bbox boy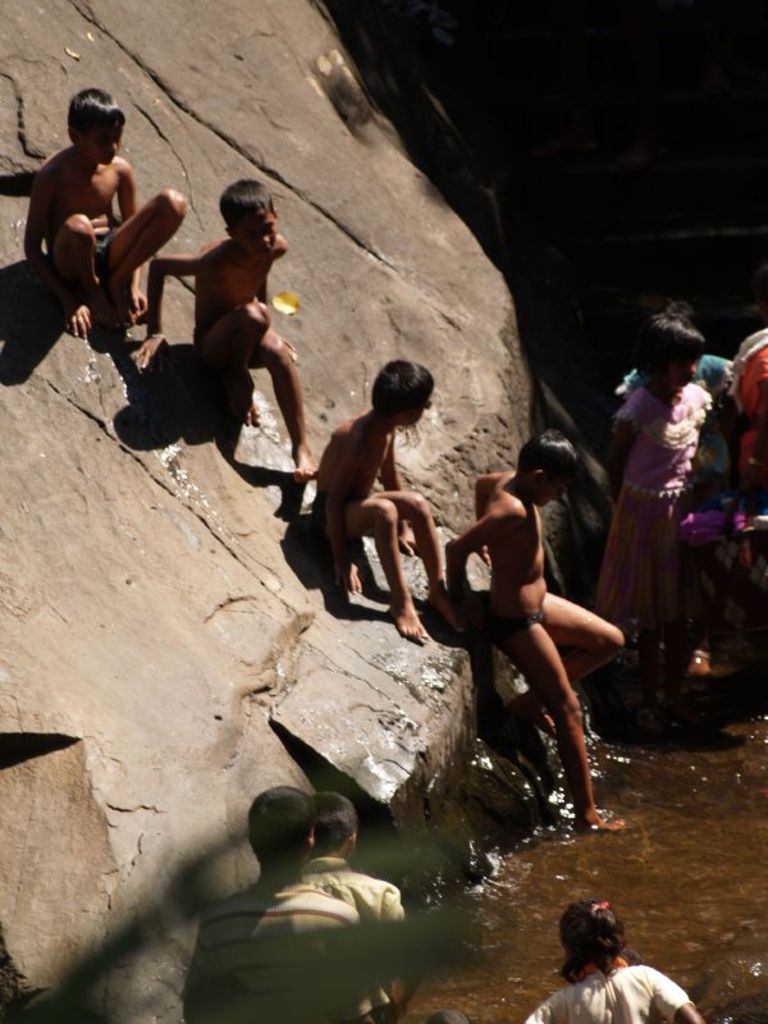
(left=435, top=429, right=637, bottom=822)
